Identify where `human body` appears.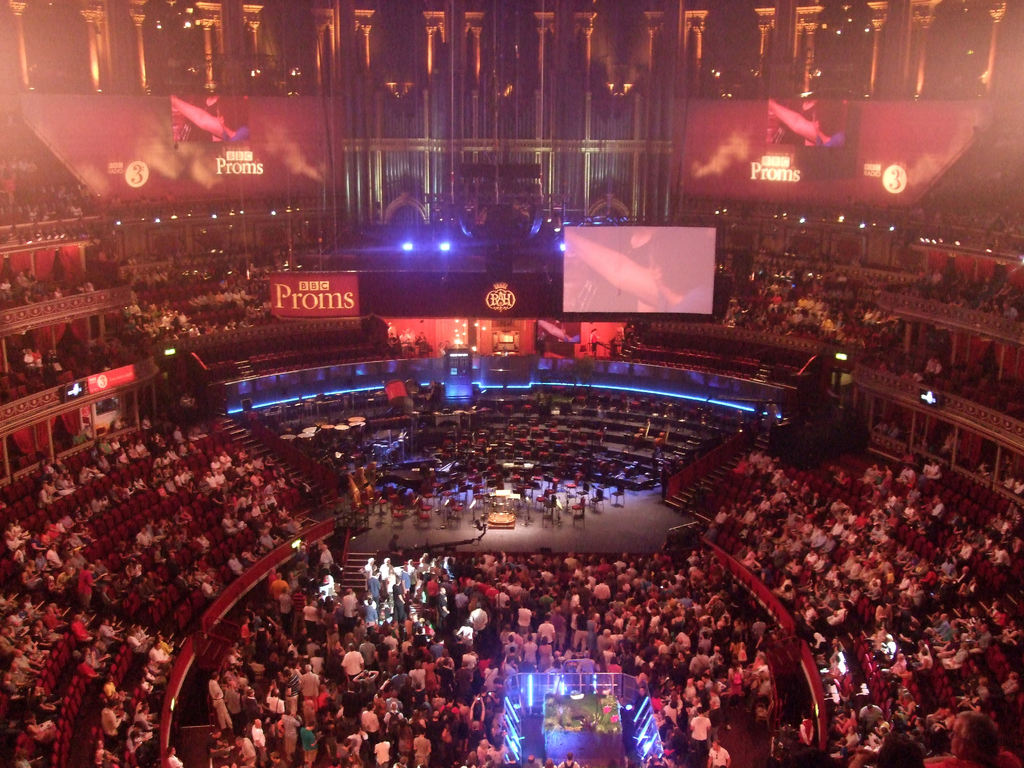
Appears at crop(900, 551, 919, 571).
